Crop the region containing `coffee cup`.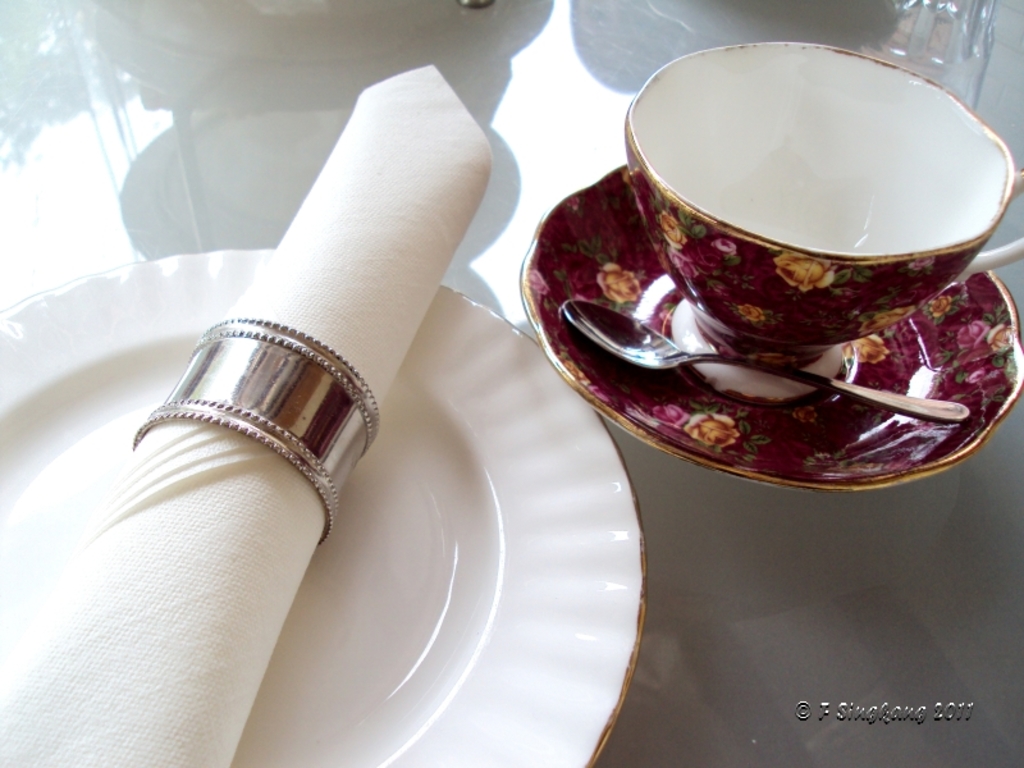
Crop region: rect(622, 35, 1023, 360).
